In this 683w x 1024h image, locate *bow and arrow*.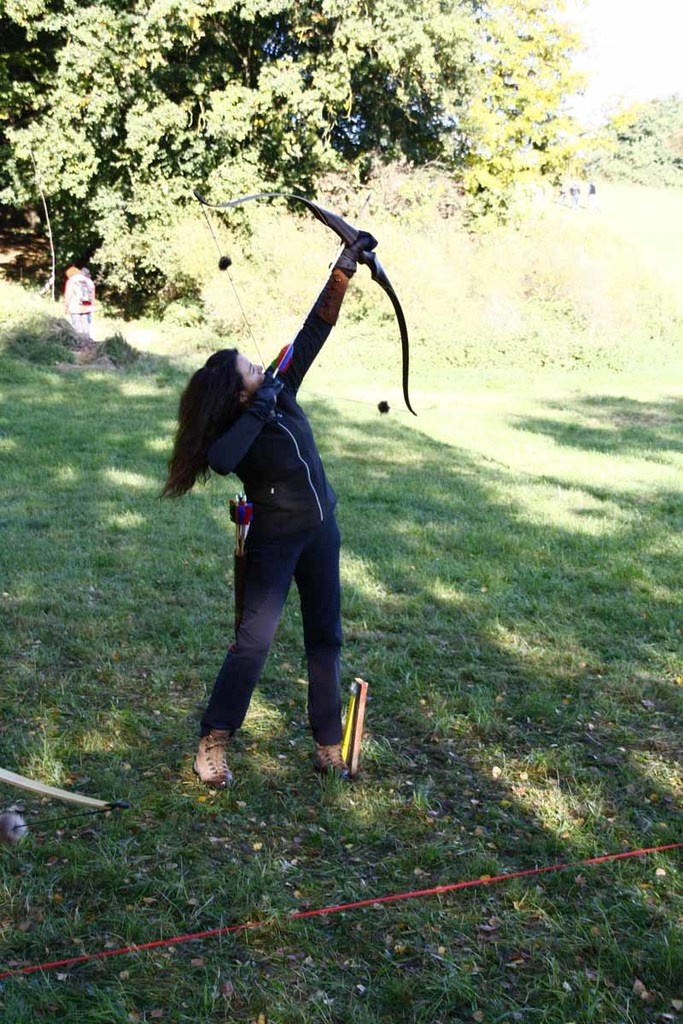
Bounding box: 198, 168, 429, 516.
